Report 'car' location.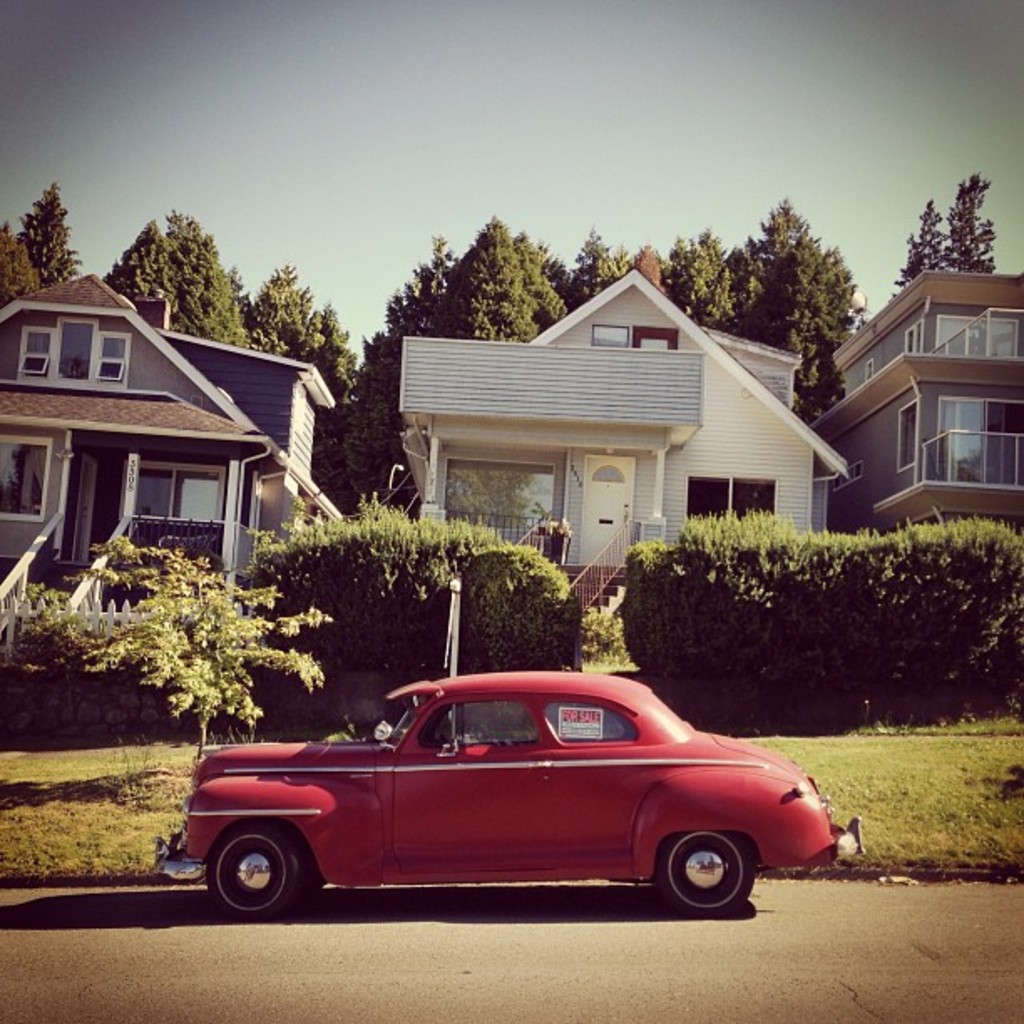
Report: 167:668:818:929.
